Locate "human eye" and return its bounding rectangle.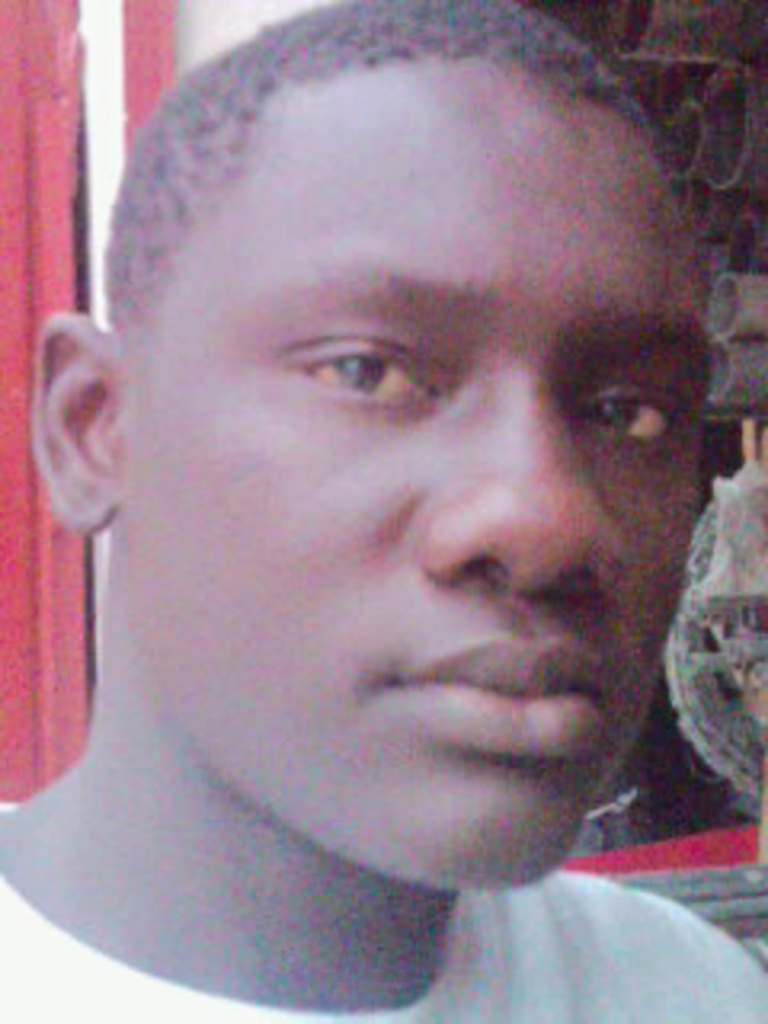
{"x1": 576, "y1": 381, "x2": 685, "y2": 451}.
